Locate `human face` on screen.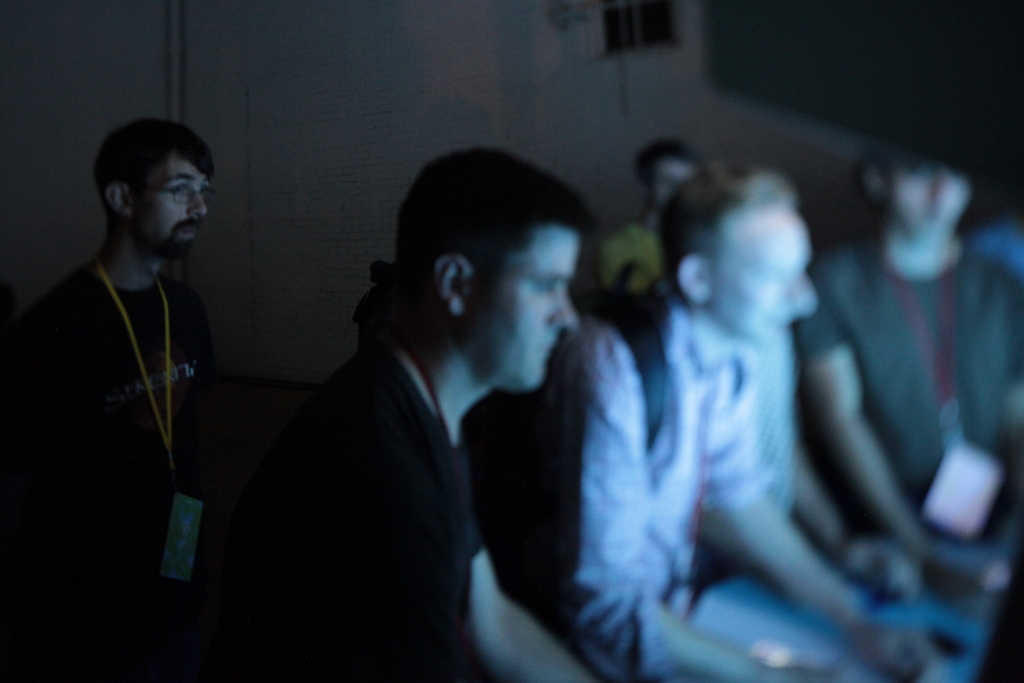
On screen at BBox(133, 156, 218, 265).
